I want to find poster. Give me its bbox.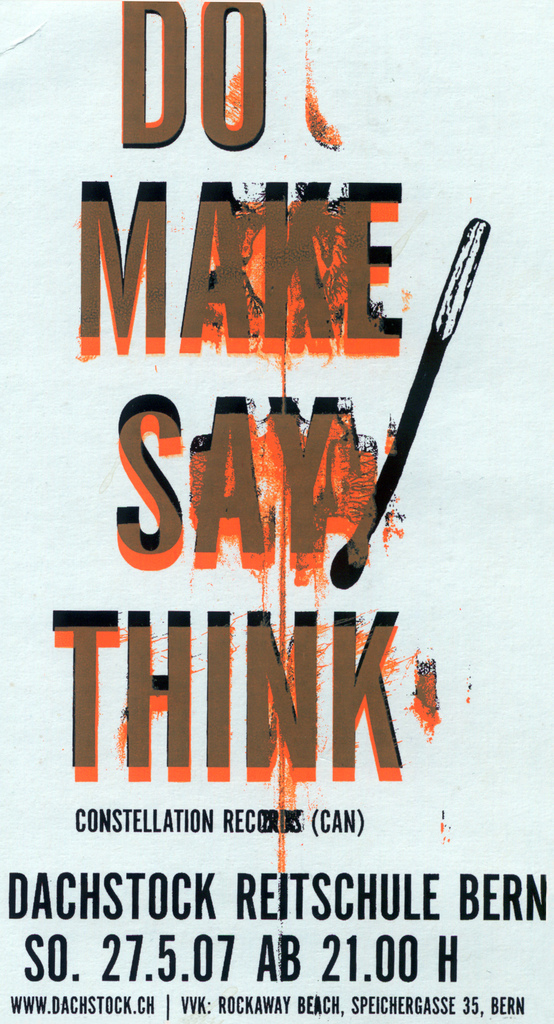
(left=0, top=0, right=553, bottom=1023).
